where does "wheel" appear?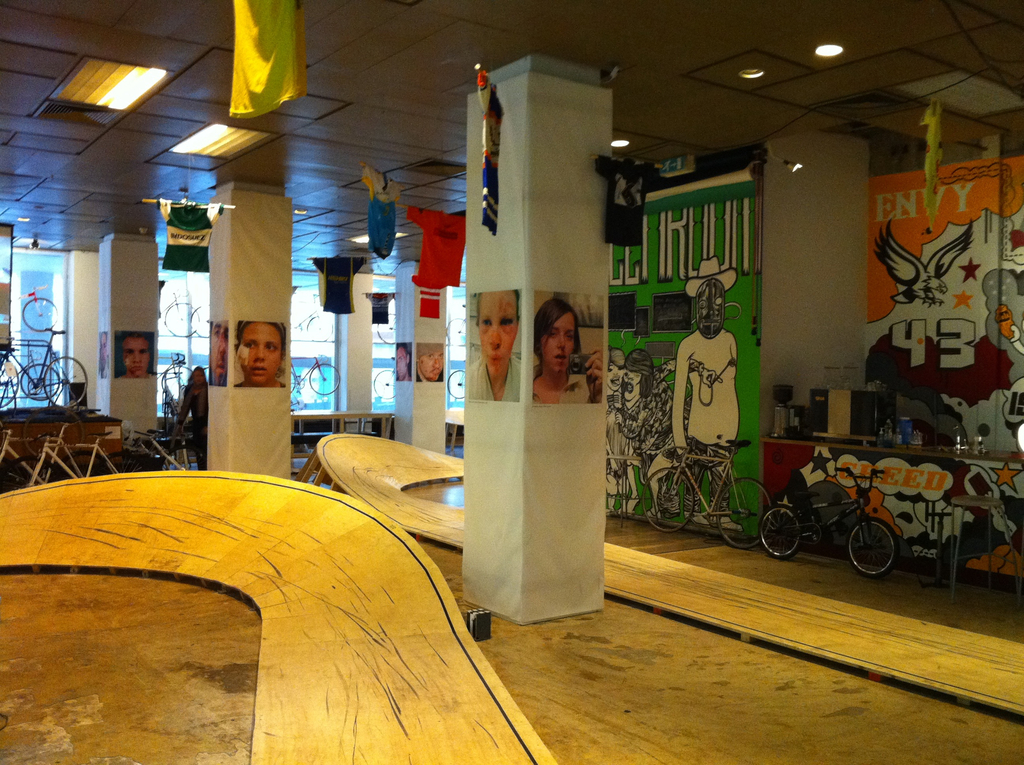
Appears at bbox=(844, 517, 899, 576).
